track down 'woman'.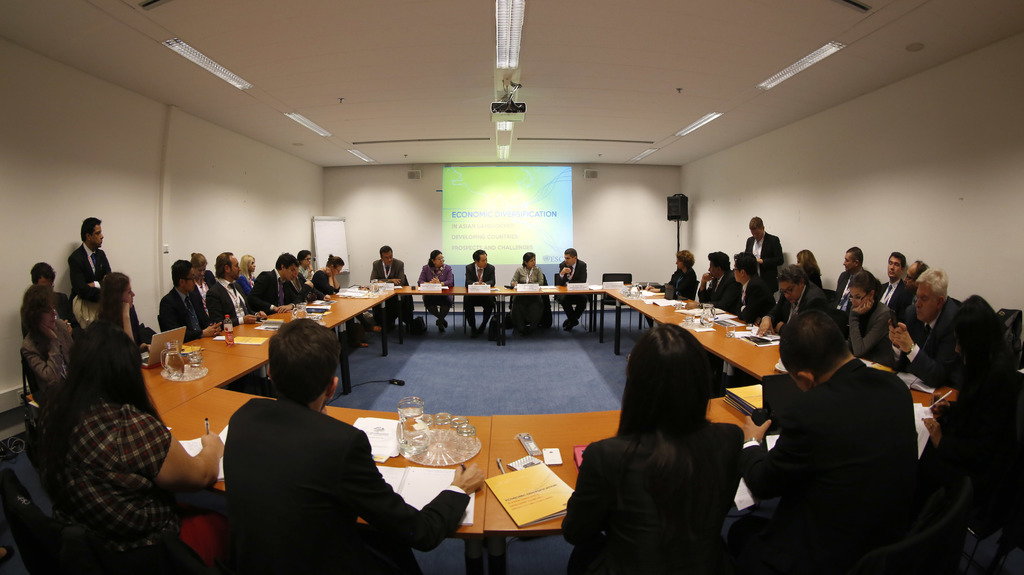
Tracked to crop(25, 287, 72, 414).
